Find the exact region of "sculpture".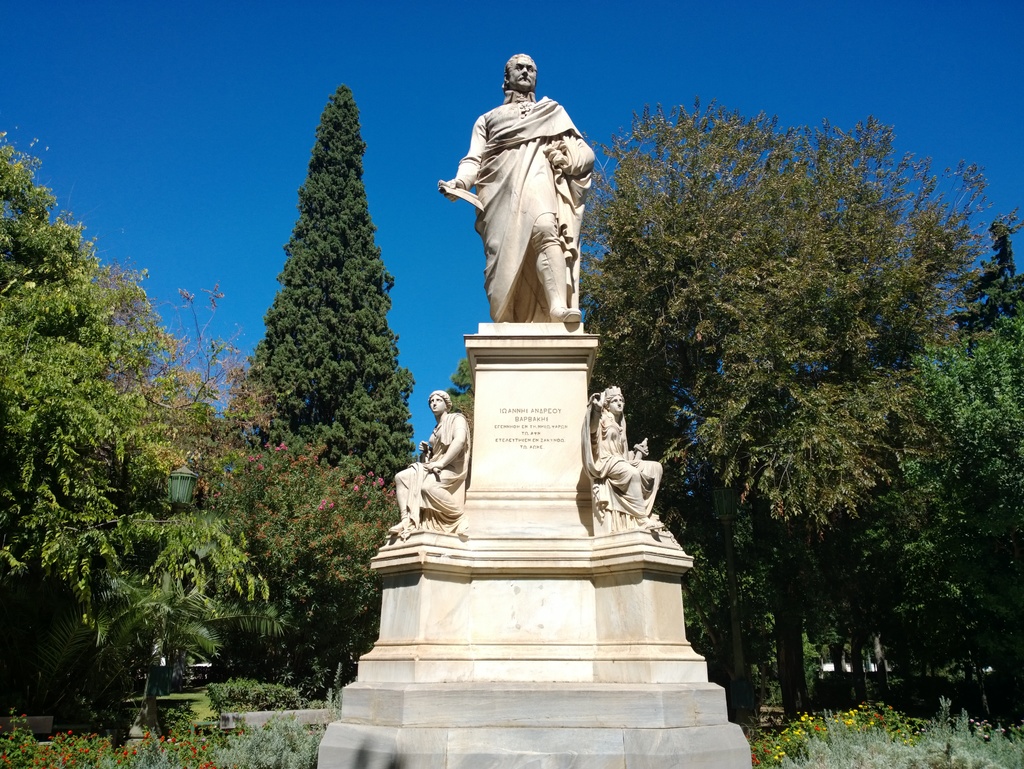
Exact region: left=383, top=389, right=471, bottom=544.
